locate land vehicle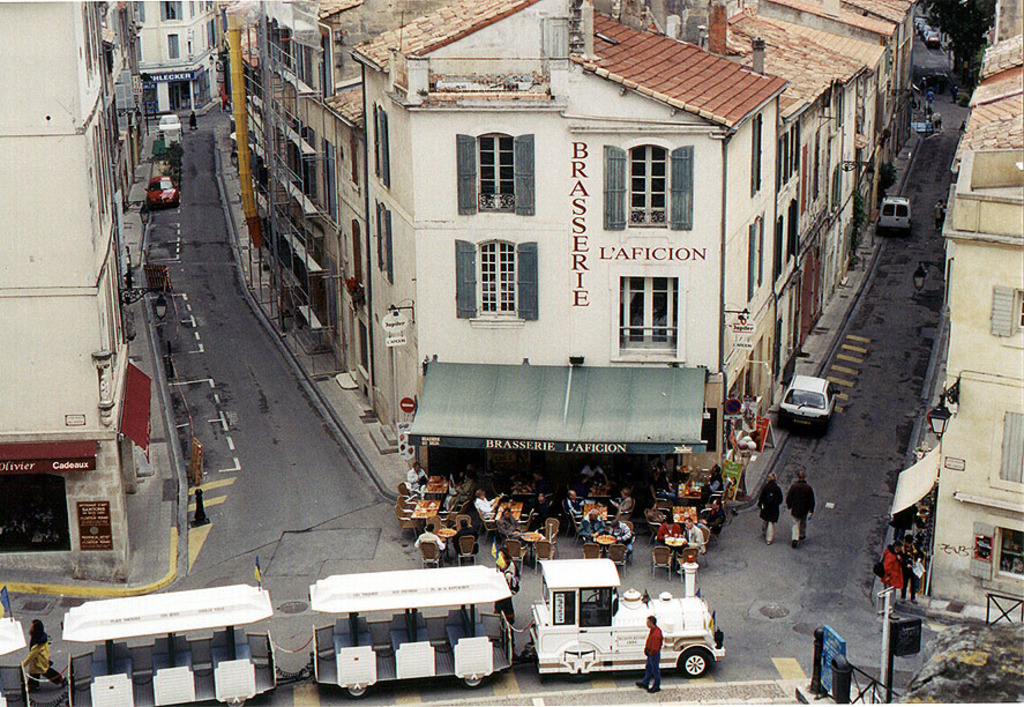
BBox(911, 106, 933, 139)
